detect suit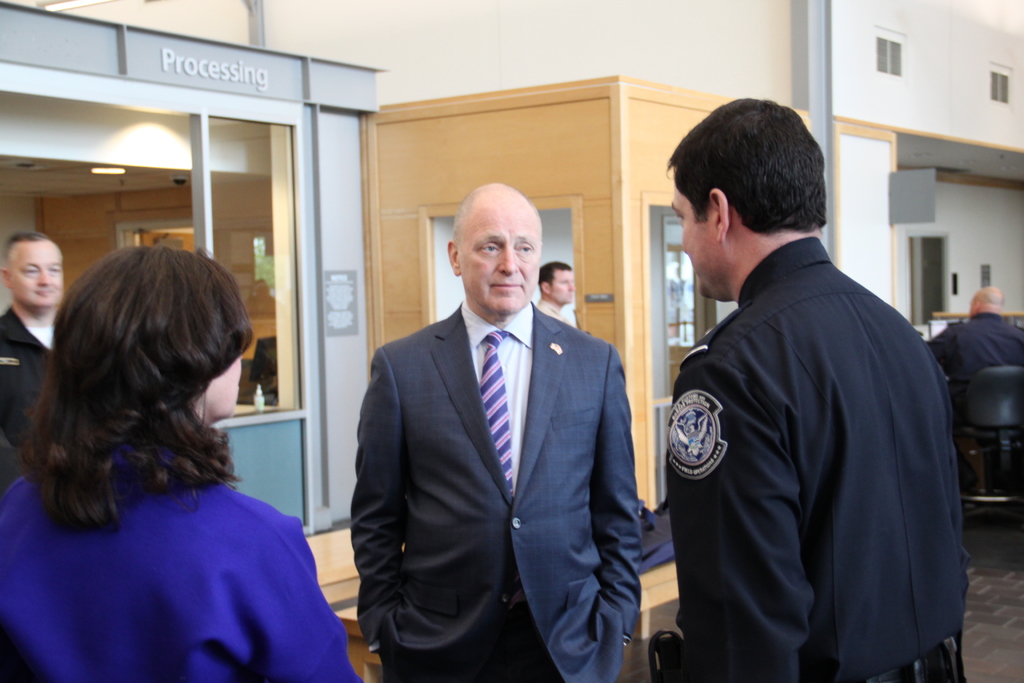
bbox=[350, 292, 640, 682]
